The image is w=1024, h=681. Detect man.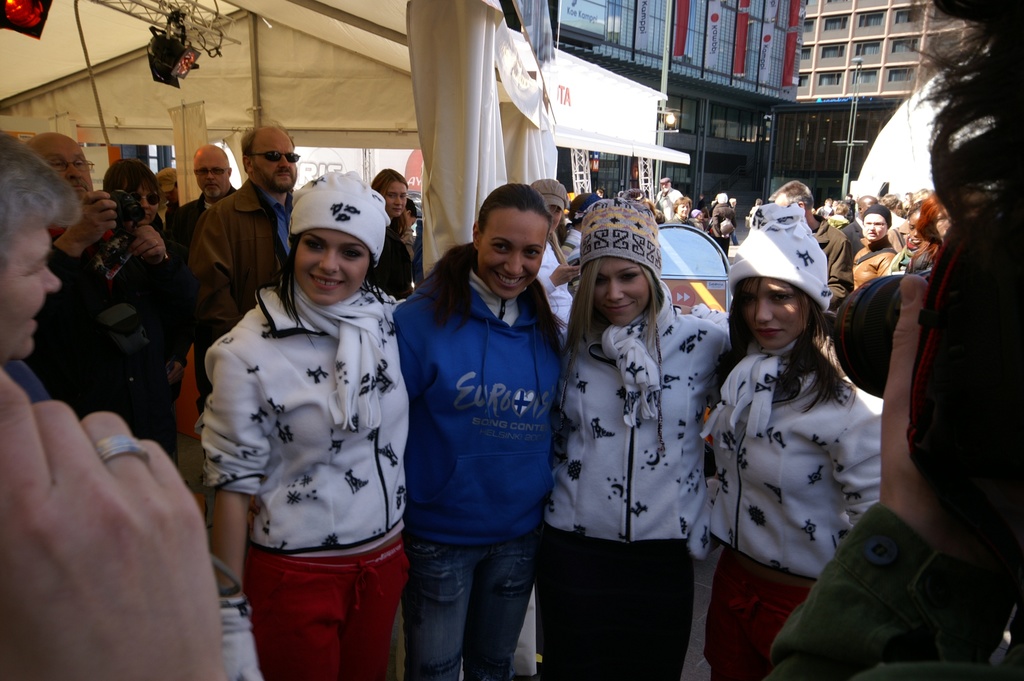
Detection: [179, 134, 435, 663].
